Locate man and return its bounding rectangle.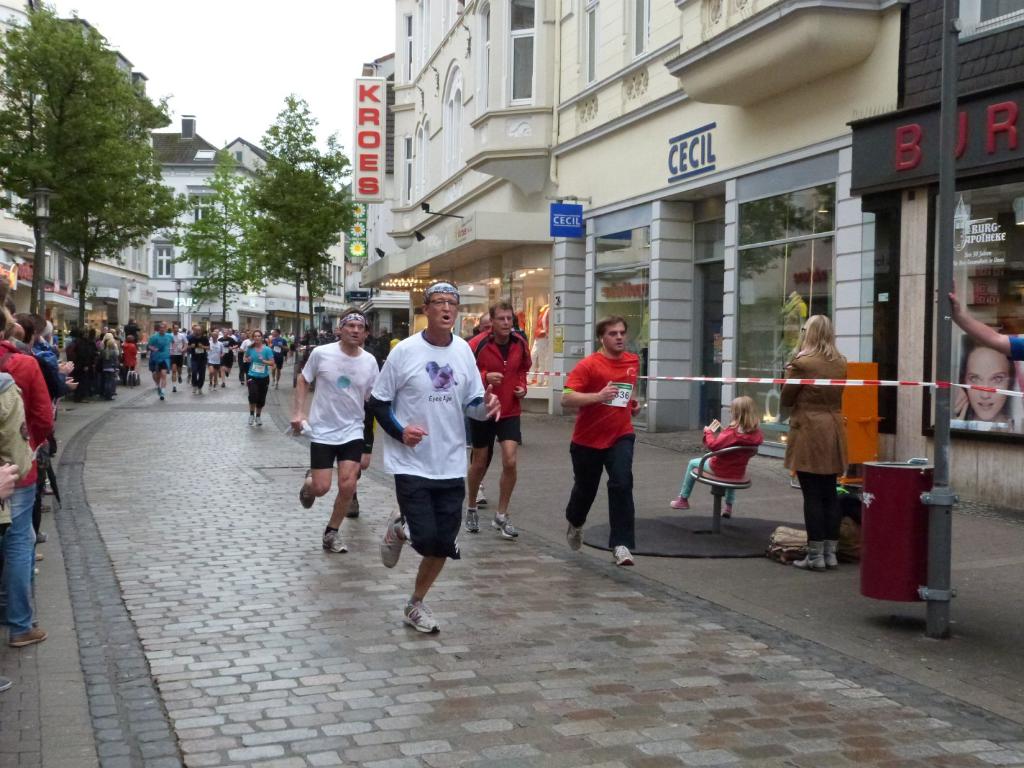
bbox(560, 318, 641, 565).
